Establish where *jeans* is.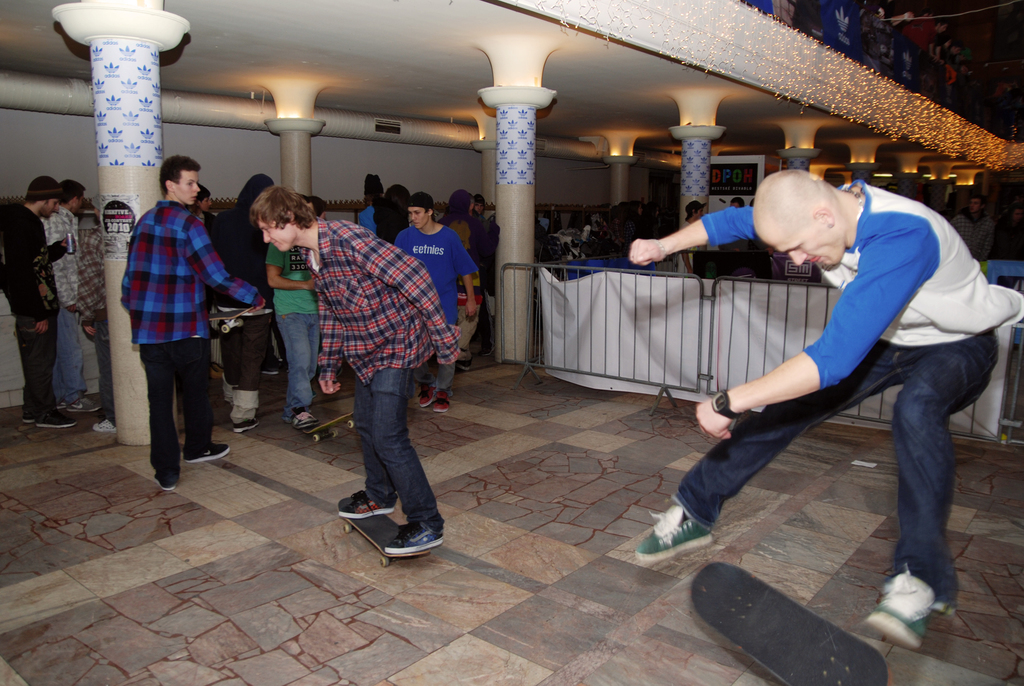
Established at Rect(48, 304, 85, 395).
